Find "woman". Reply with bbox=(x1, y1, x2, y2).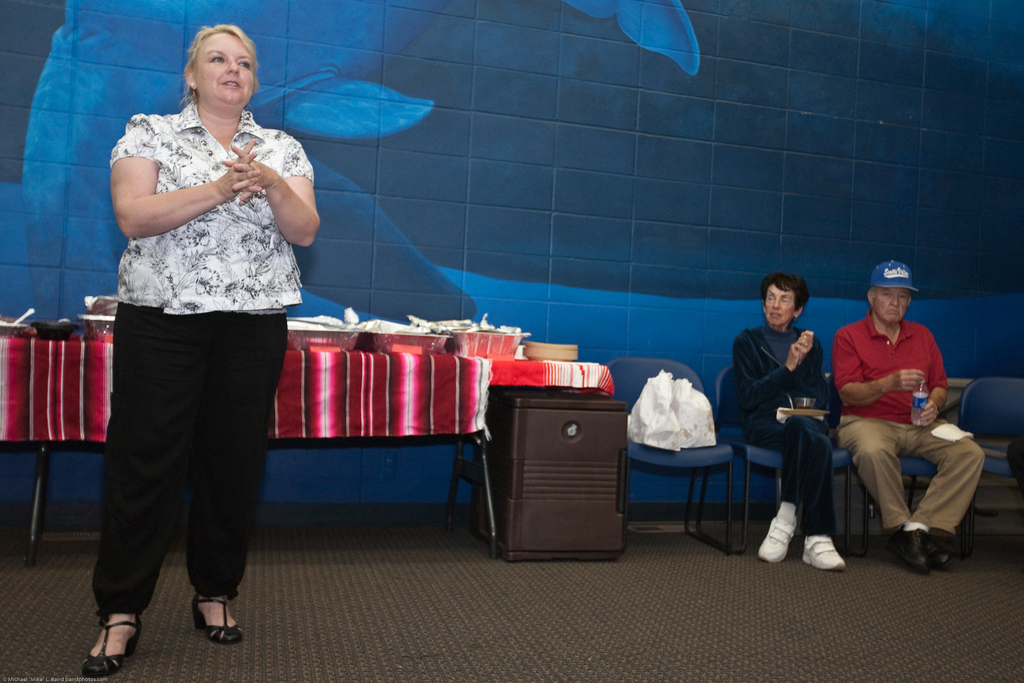
bbox=(726, 270, 843, 578).
